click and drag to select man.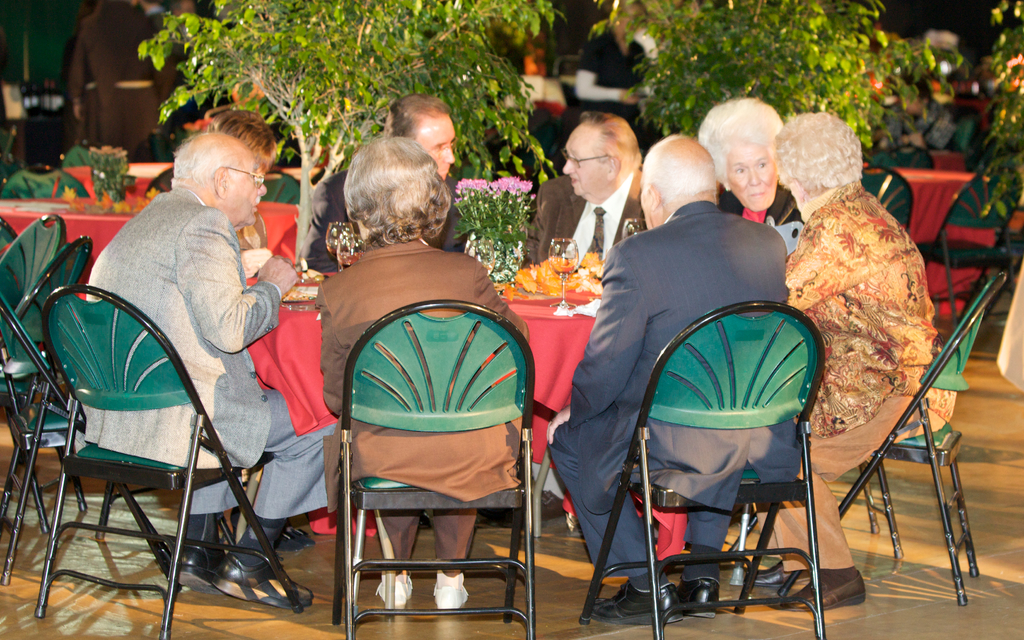
Selection: (541,130,803,627).
